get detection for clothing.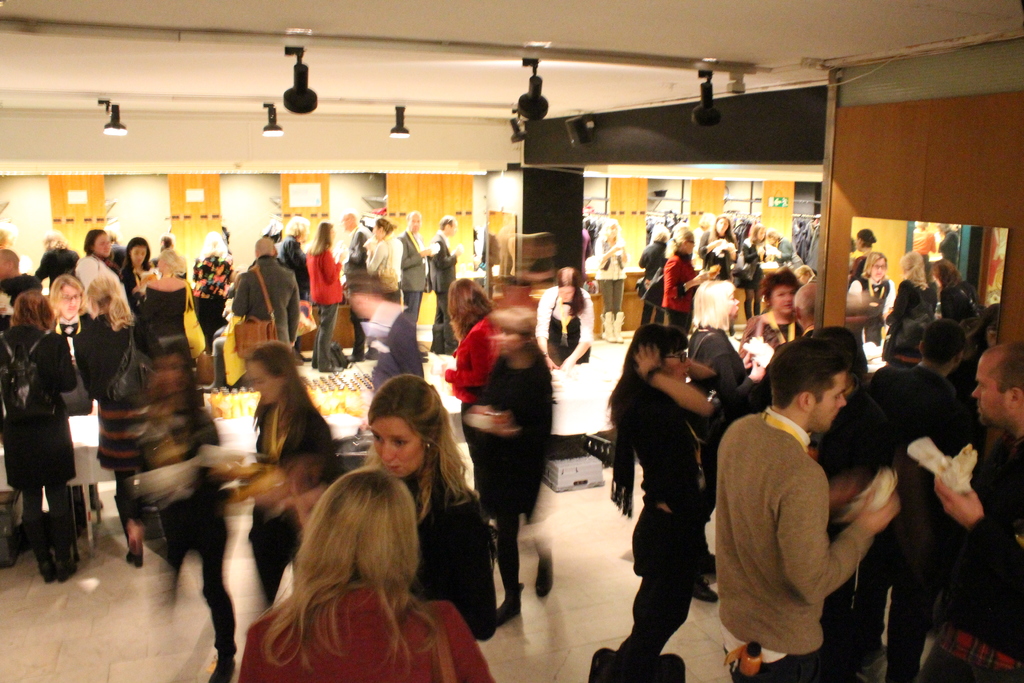
Detection: 593, 239, 625, 318.
